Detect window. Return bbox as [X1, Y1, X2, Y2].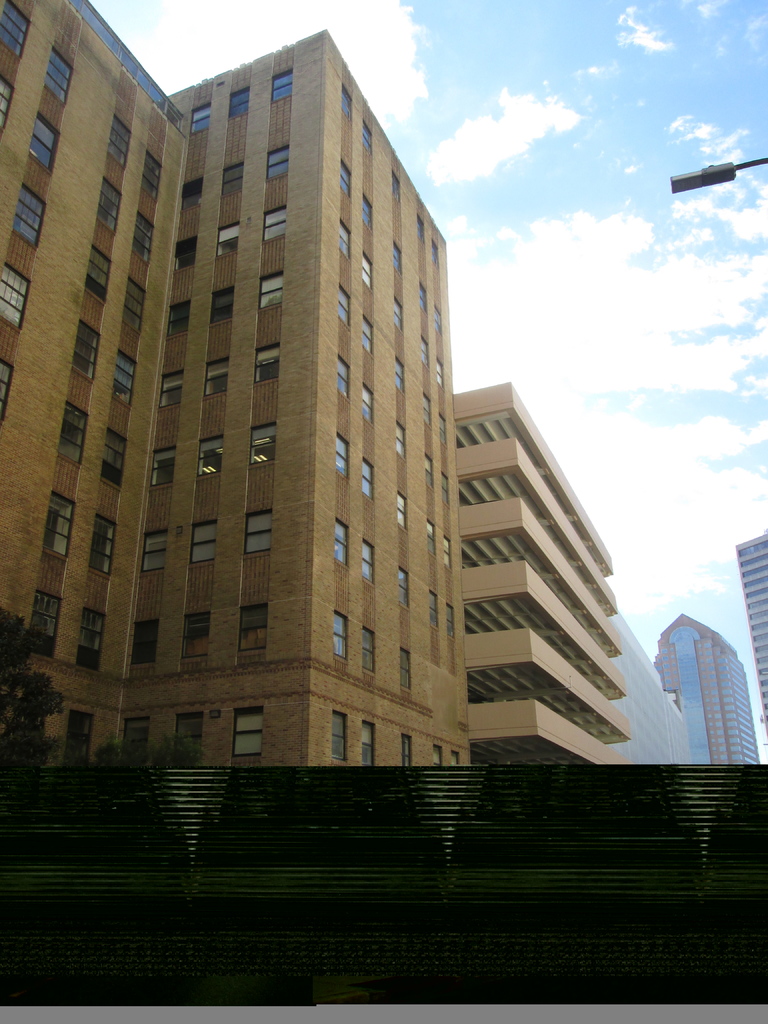
[360, 323, 373, 350].
